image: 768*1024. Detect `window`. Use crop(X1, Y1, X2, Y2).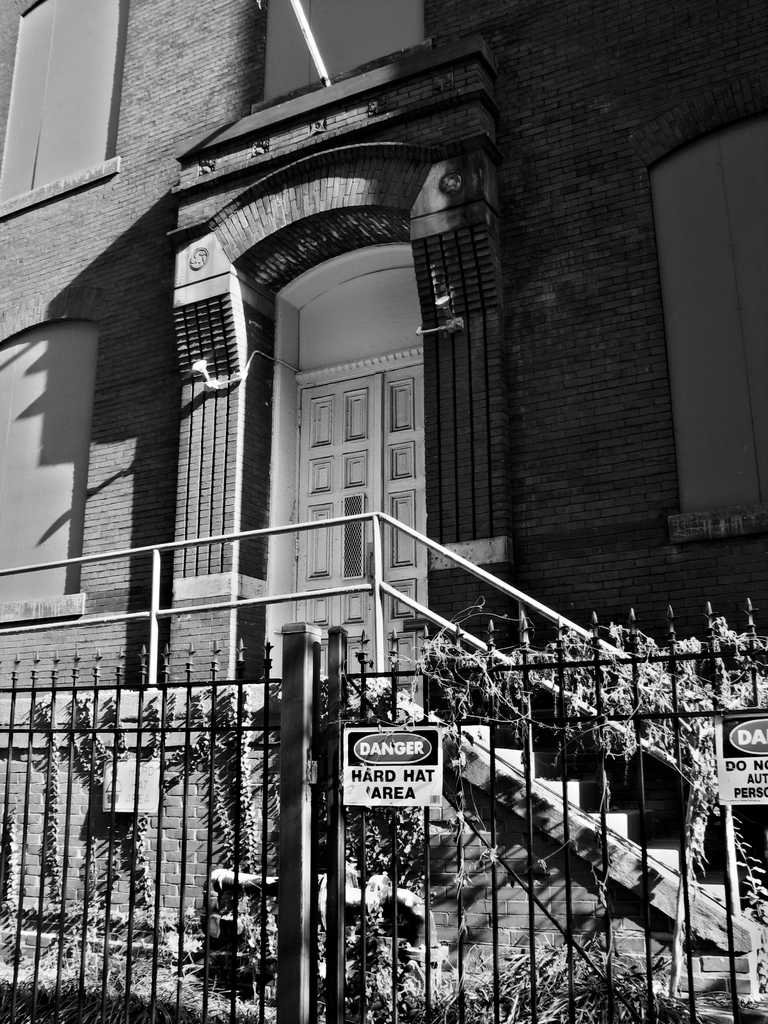
crop(0, 323, 93, 621).
